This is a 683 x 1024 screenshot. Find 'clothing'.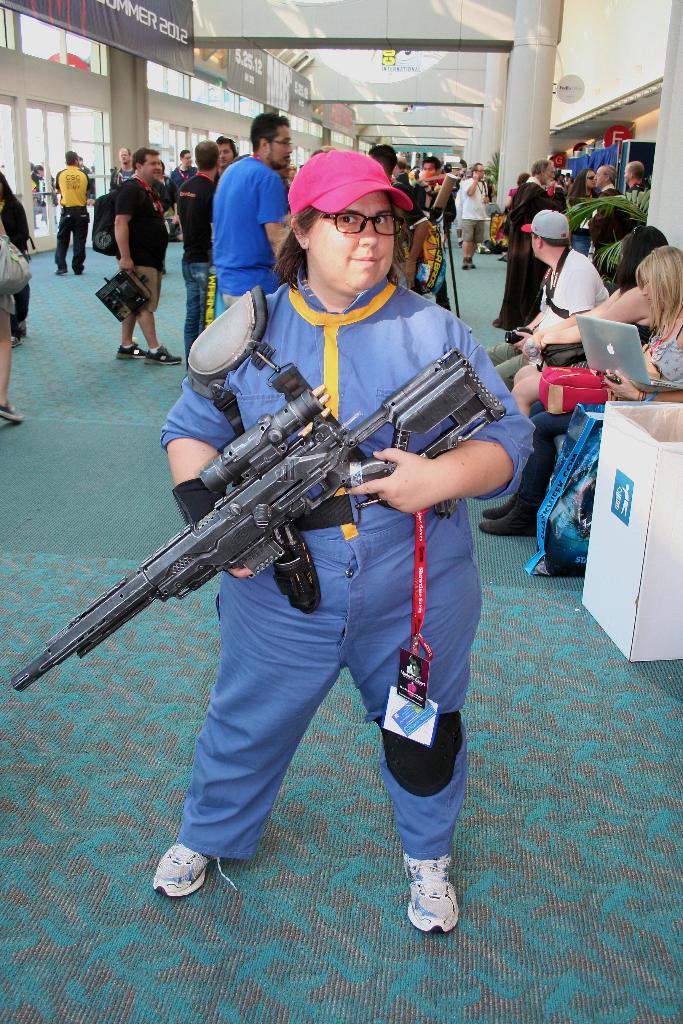
Bounding box: 210 148 296 321.
